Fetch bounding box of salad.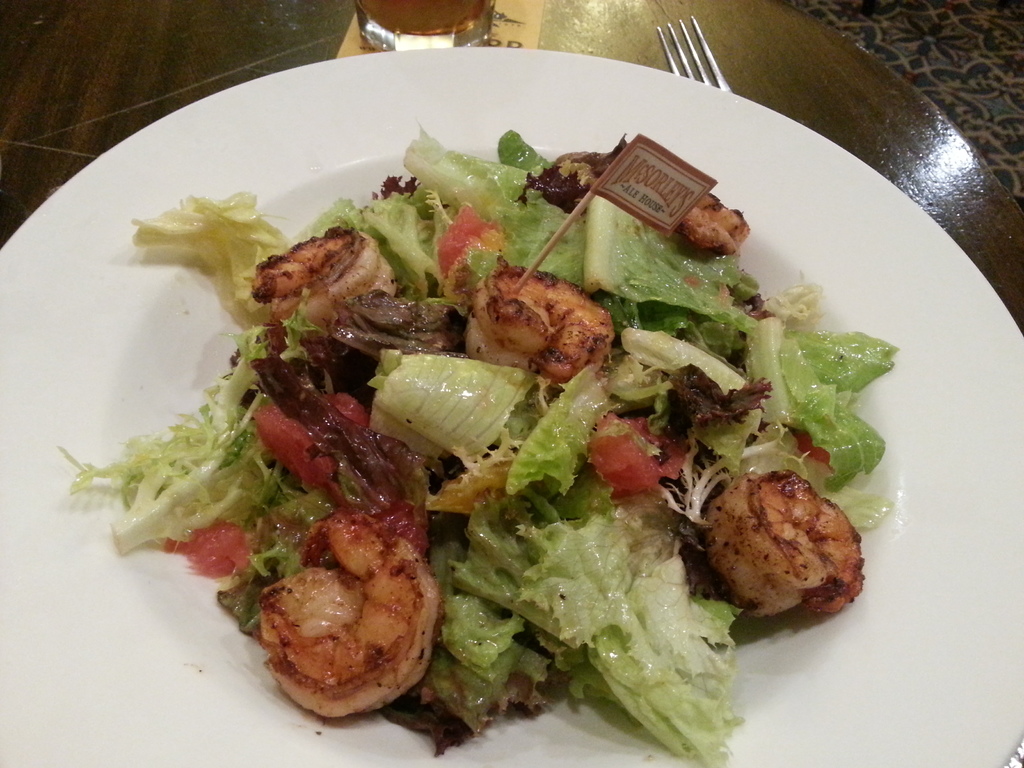
Bbox: {"left": 45, "top": 110, "right": 911, "bottom": 766}.
